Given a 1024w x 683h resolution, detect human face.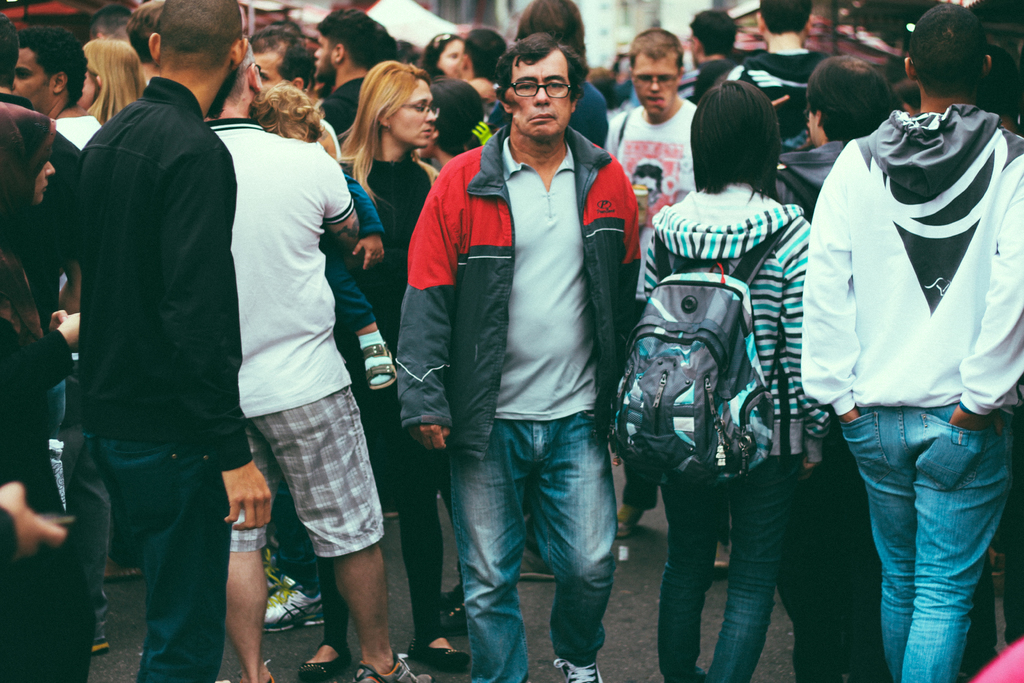
bbox=(253, 52, 280, 92).
